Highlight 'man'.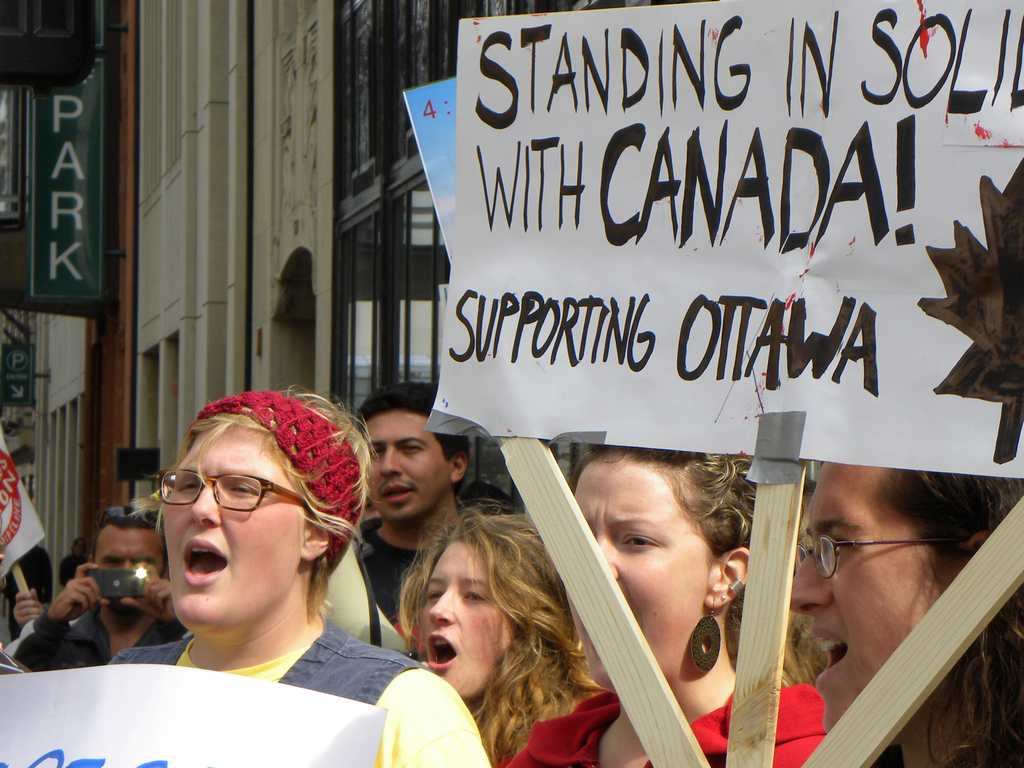
Highlighted region: Rect(355, 375, 477, 626).
